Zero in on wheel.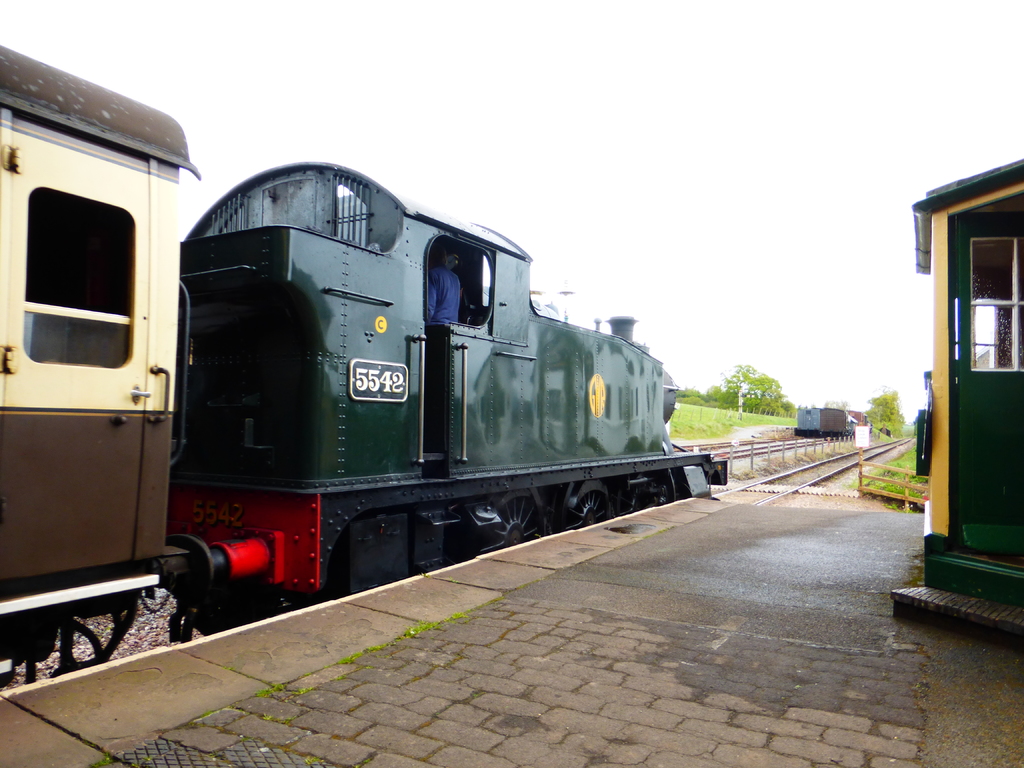
Zeroed in: [left=564, top=479, right=618, bottom=529].
